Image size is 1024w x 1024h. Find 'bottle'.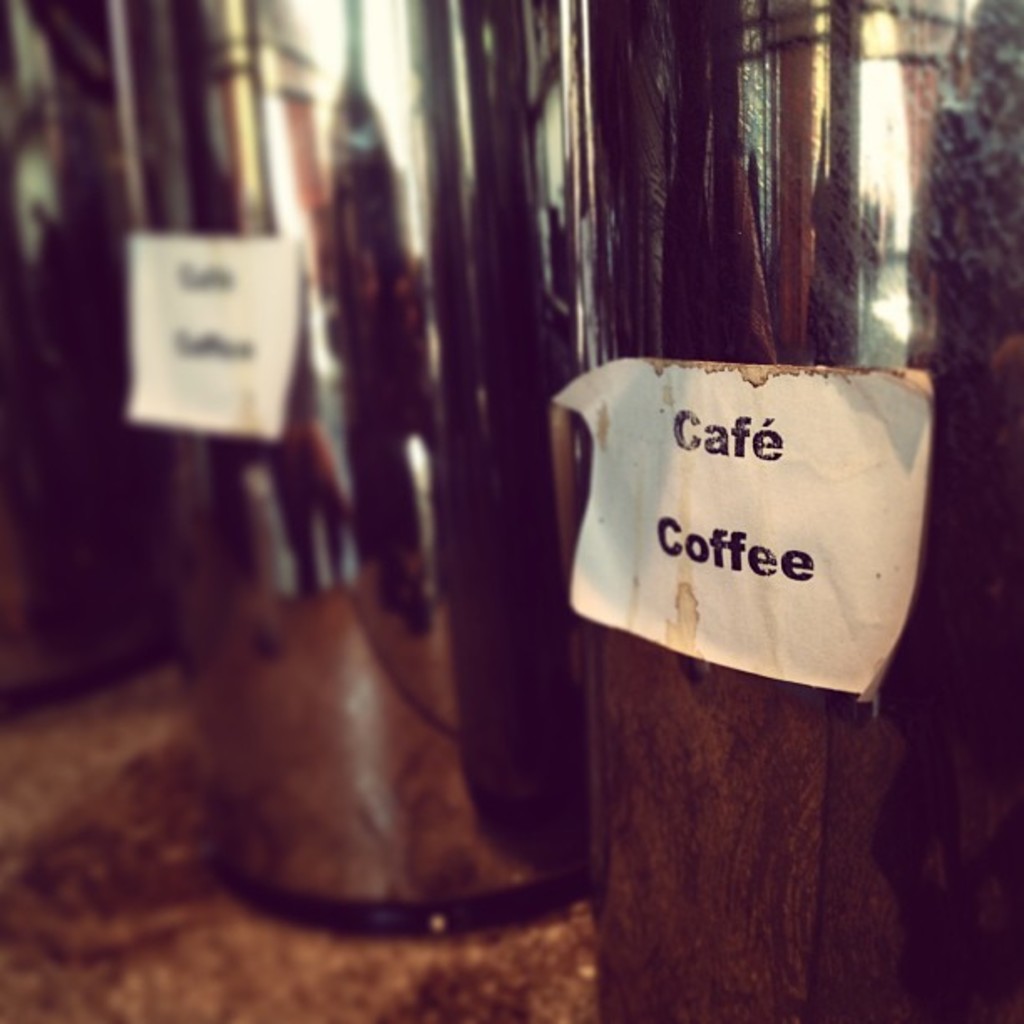
crop(102, 0, 617, 940).
